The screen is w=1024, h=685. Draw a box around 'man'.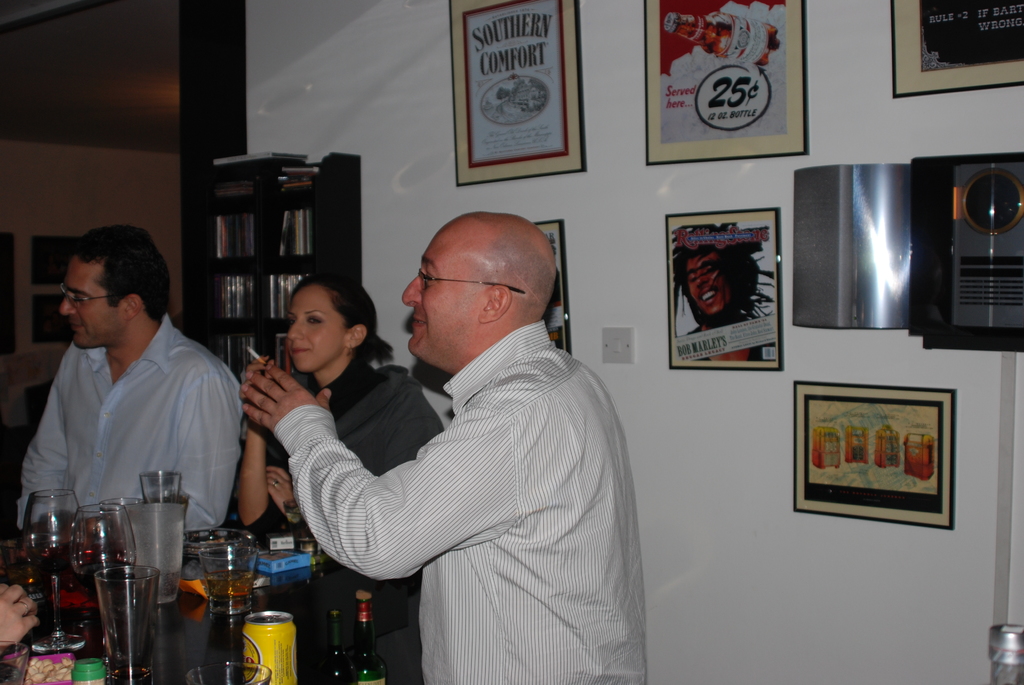
detection(246, 185, 657, 674).
